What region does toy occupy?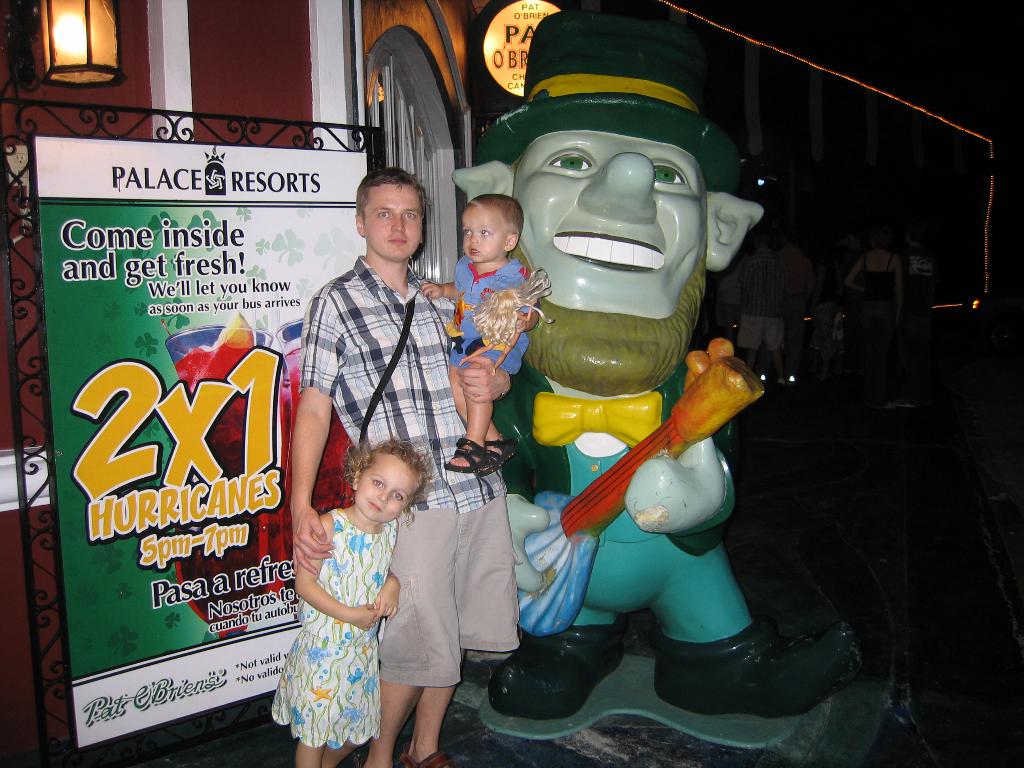
[366,47,811,721].
